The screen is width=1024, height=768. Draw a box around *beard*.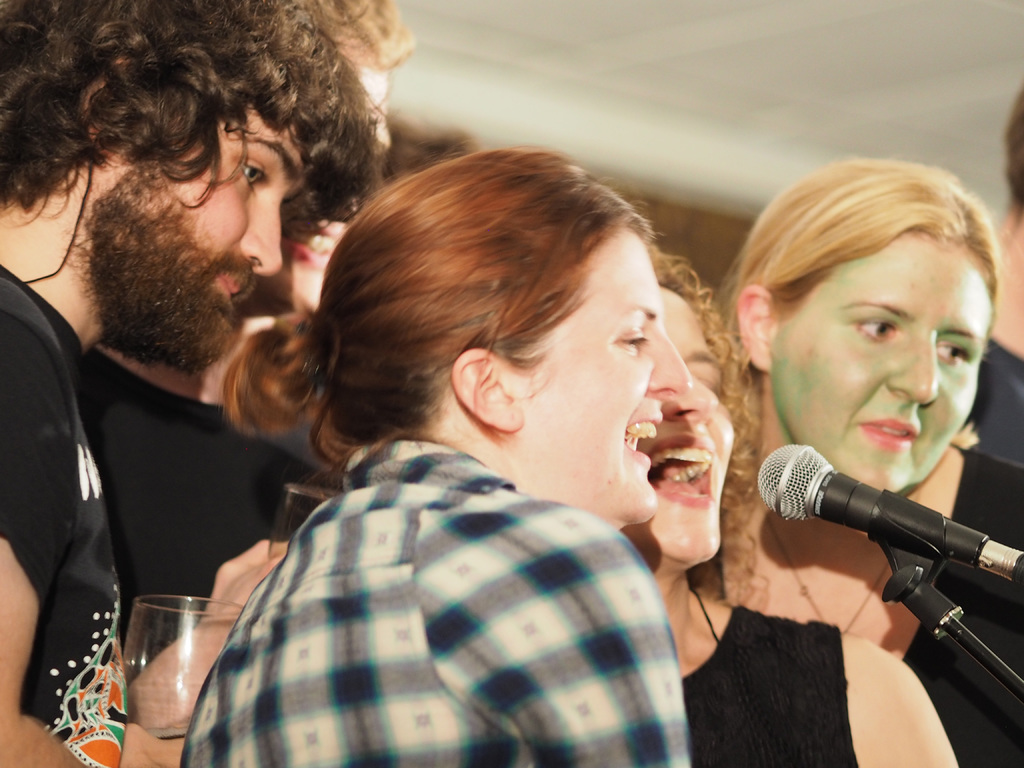
61/182/239/395.
